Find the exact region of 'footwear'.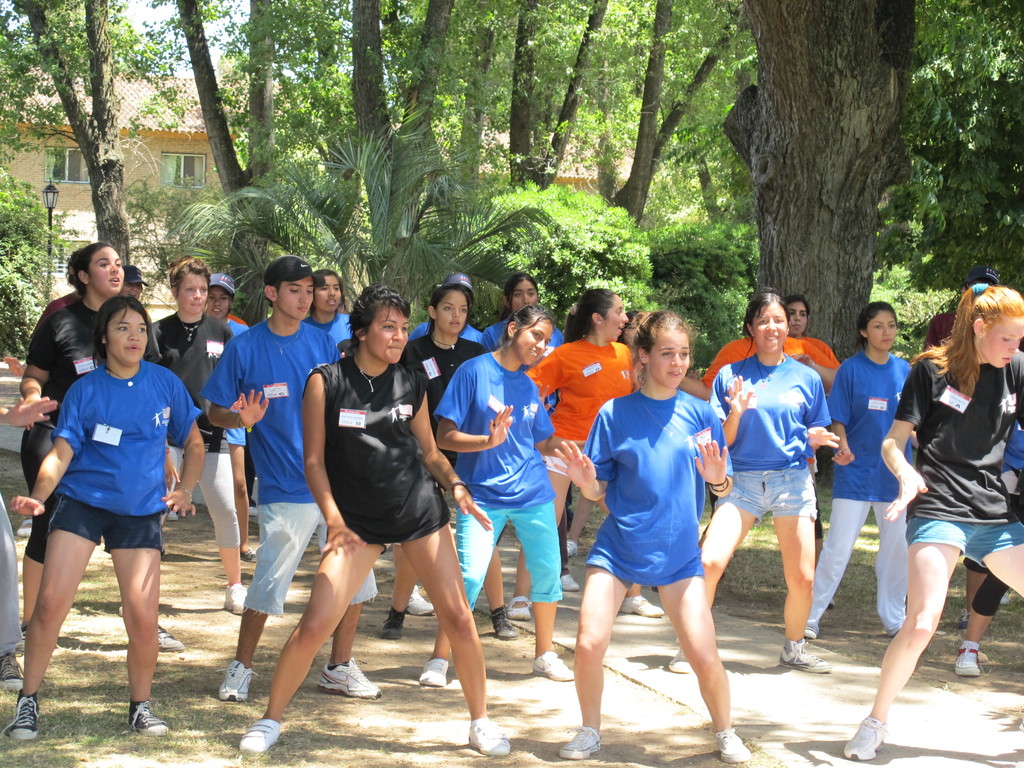
Exact region: (829, 599, 833, 609).
